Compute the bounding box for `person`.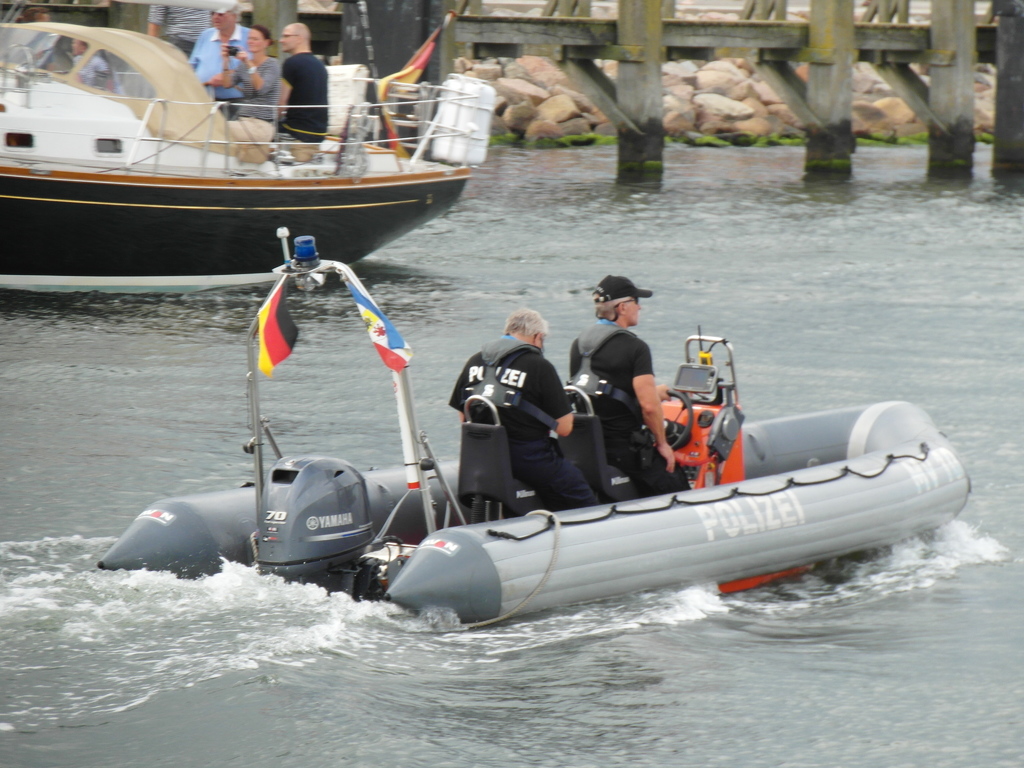
select_region(276, 22, 329, 158).
